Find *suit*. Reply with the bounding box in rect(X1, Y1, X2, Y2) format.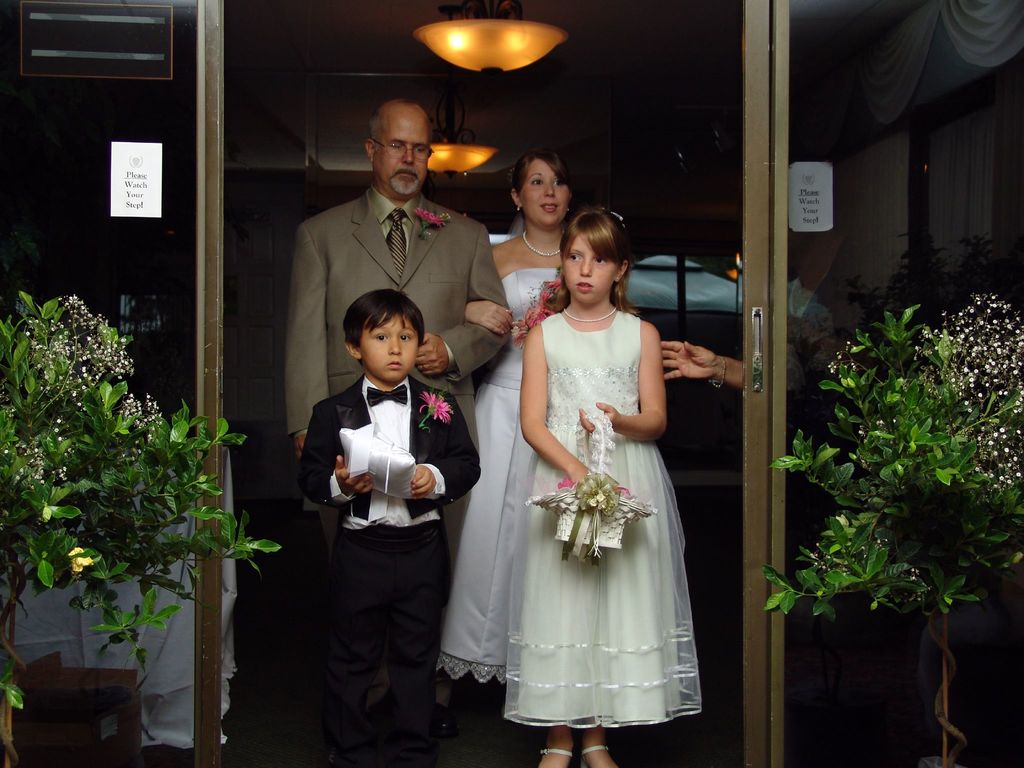
rect(280, 182, 513, 511).
